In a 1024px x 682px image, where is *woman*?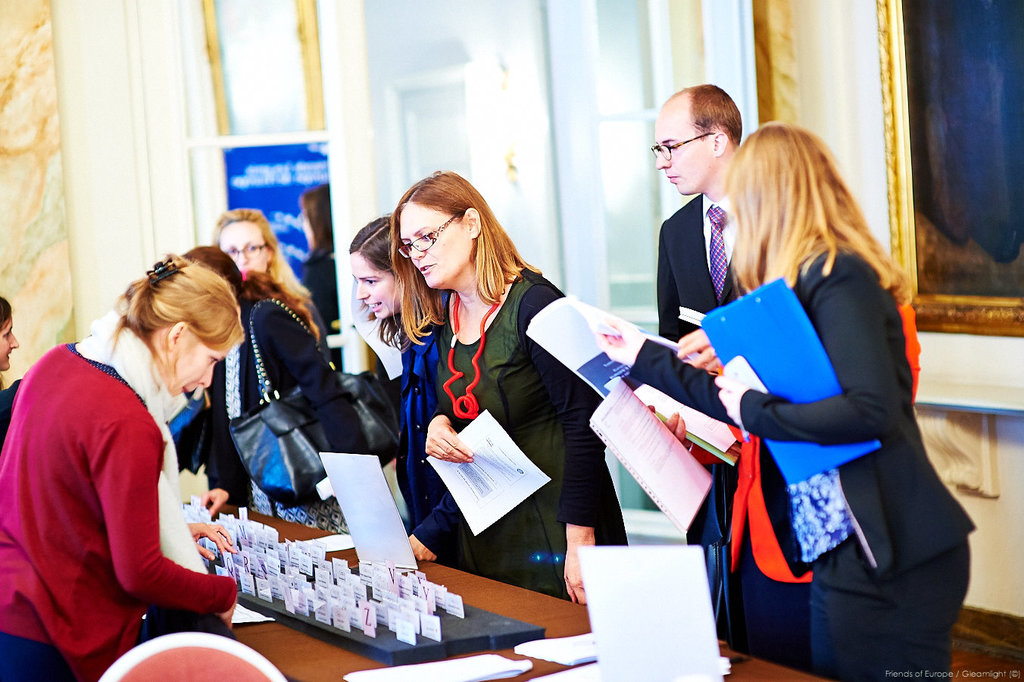
box=[339, 215, 445, 570].
